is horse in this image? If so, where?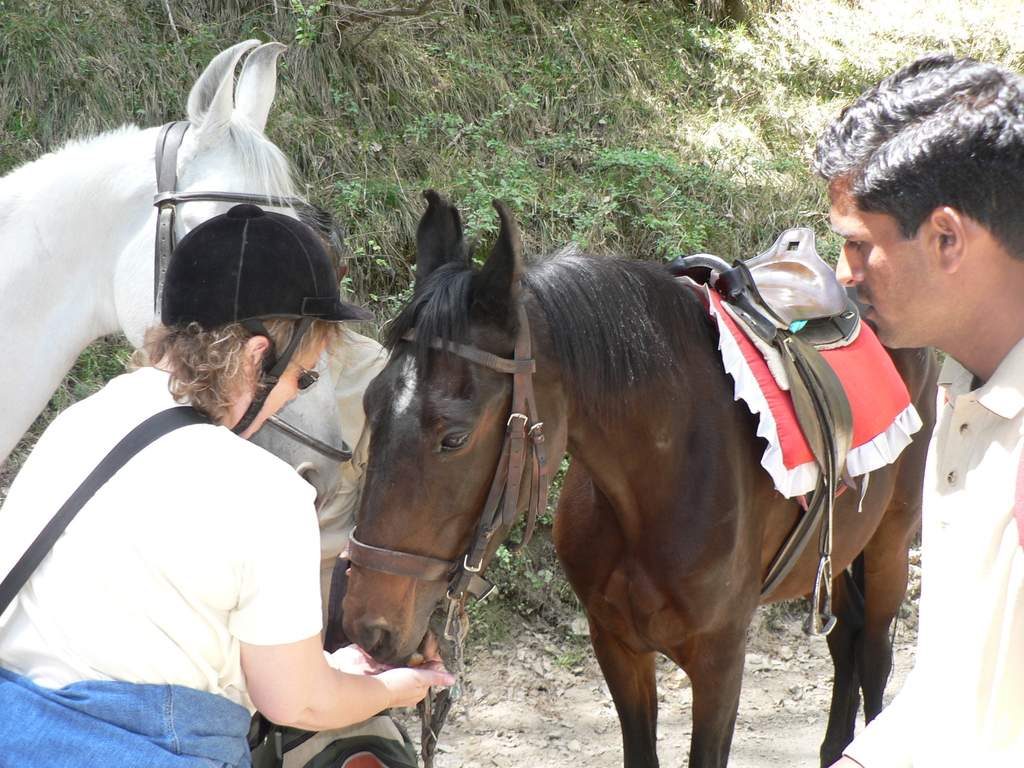
Yes, at <box>340,182,943,767</box>.
